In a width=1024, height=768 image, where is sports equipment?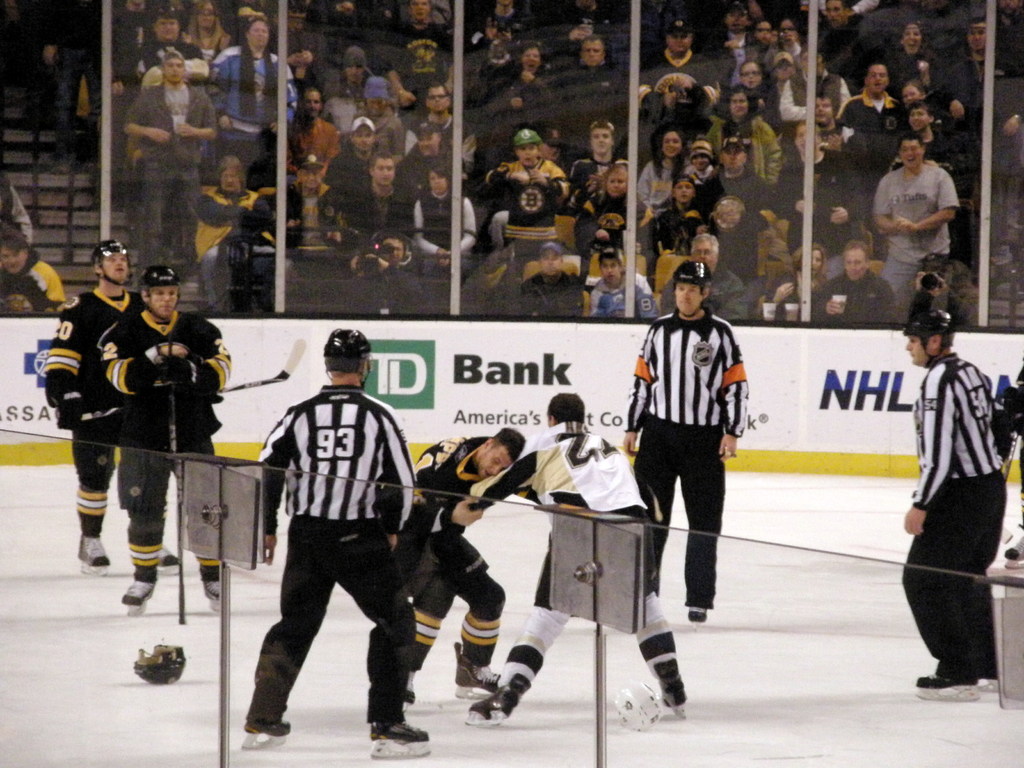
{"x1": 77, "y1": 532, "x2": 111, "y2": 574}.
